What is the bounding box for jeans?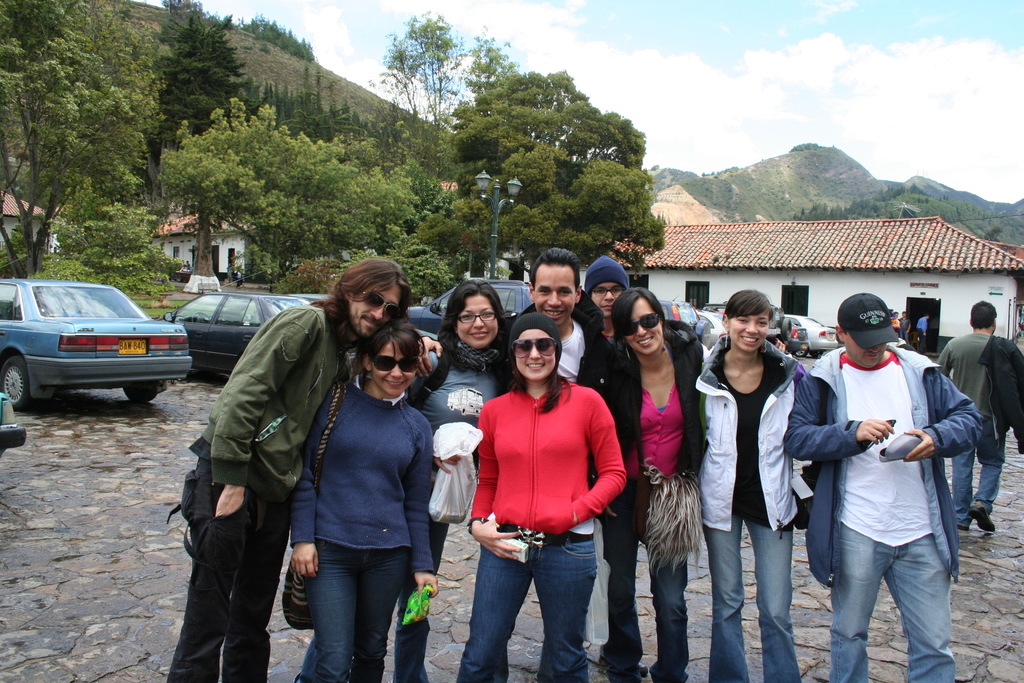
Rect(598, 482, 692, 682).
